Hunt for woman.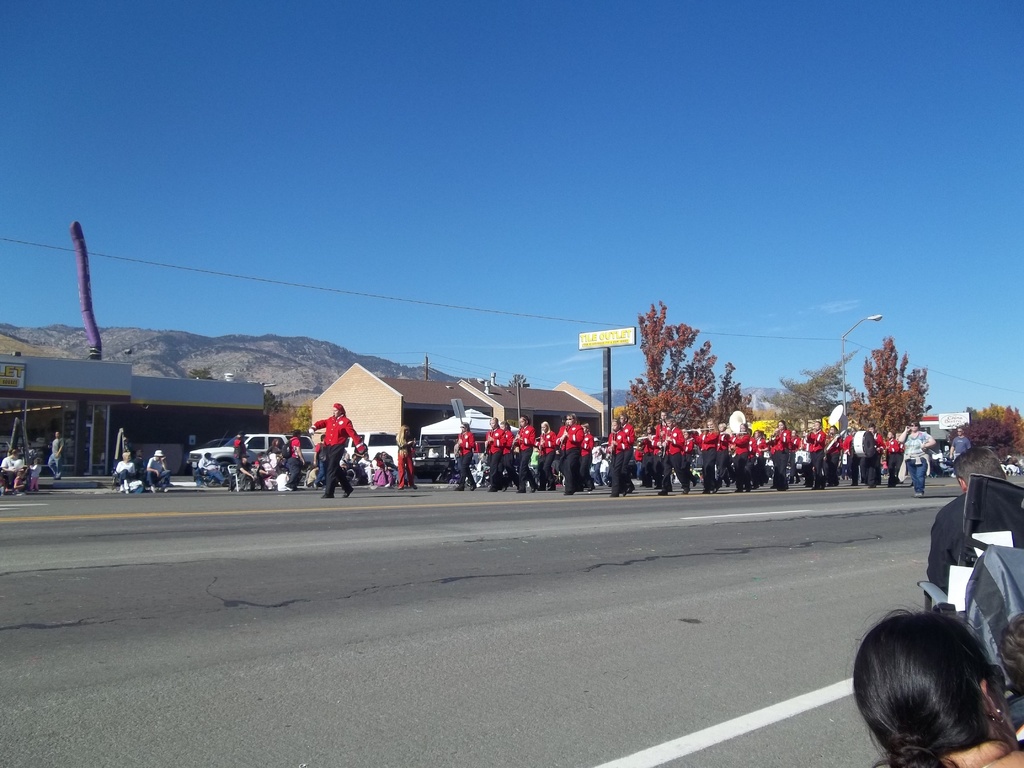
Hunted down at BBox(516, 413, 535, 494).
